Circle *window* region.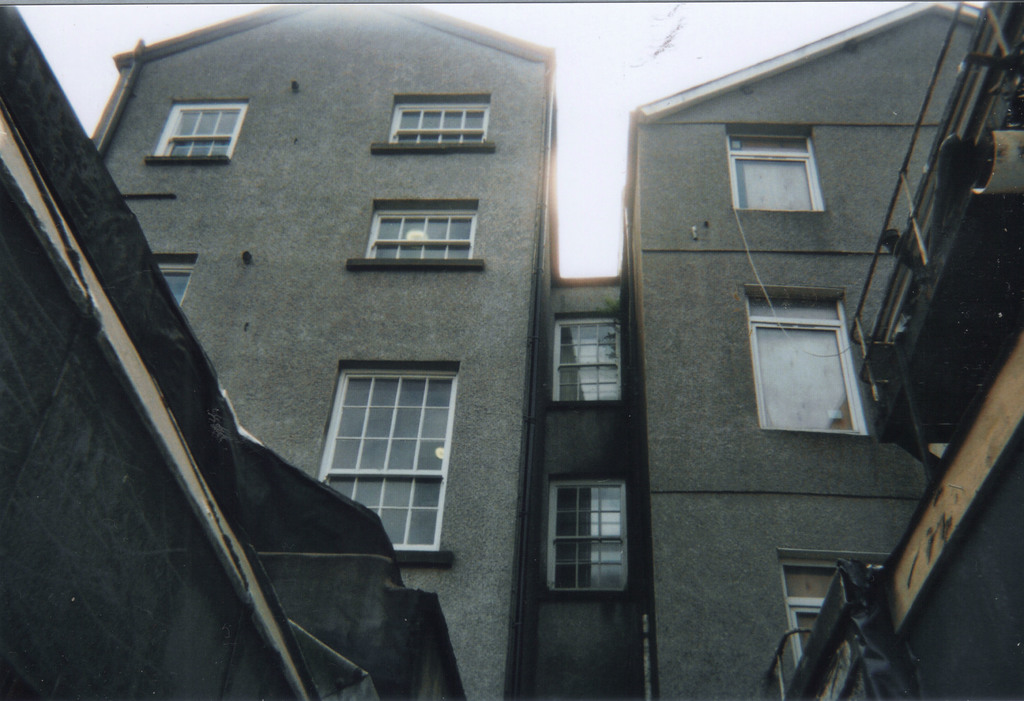
Region: bbox=[545, 314, 620, 403].
